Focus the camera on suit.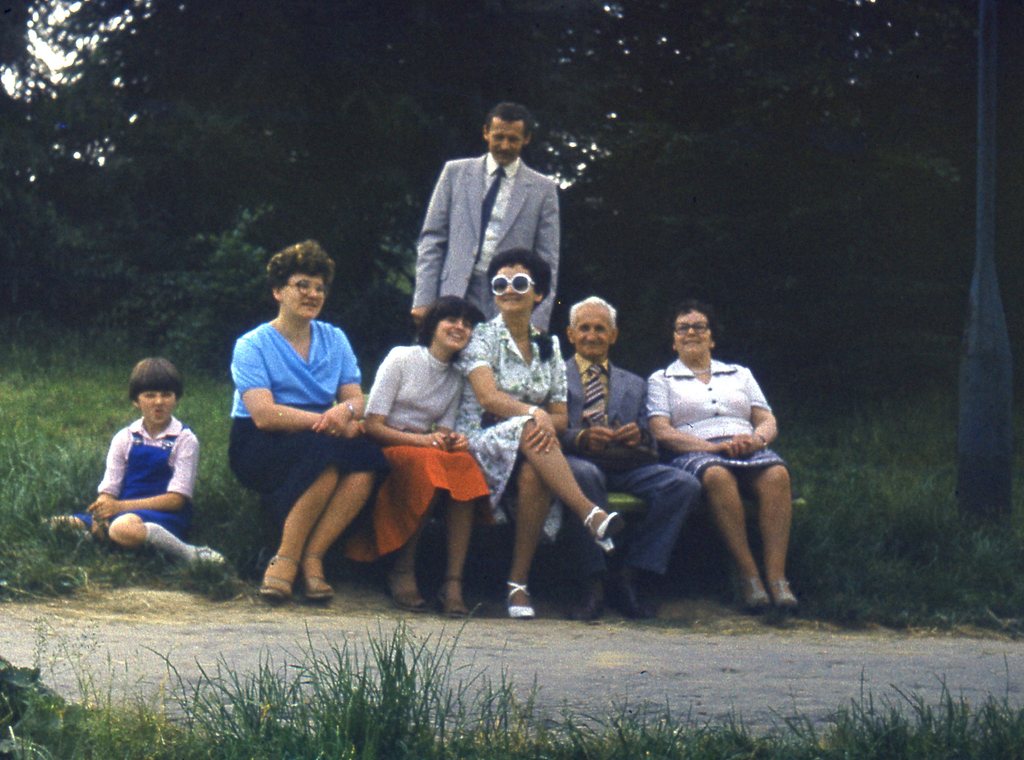
Focus region: [419, 121, 572, 349].
